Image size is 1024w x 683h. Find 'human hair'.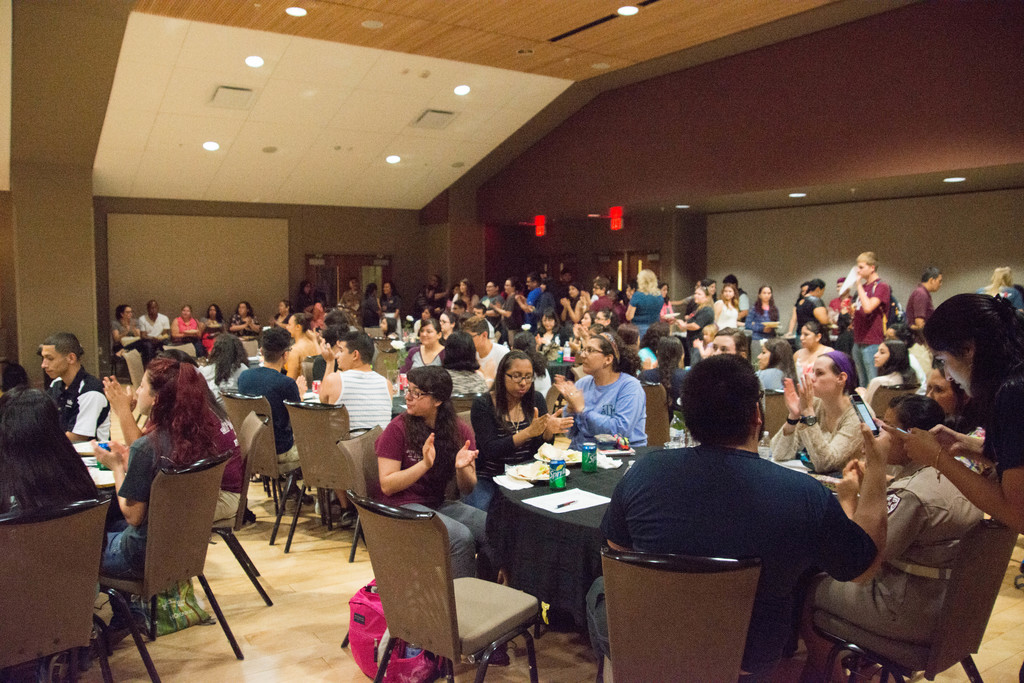
<region>442, 309, 460, 333</region>.
